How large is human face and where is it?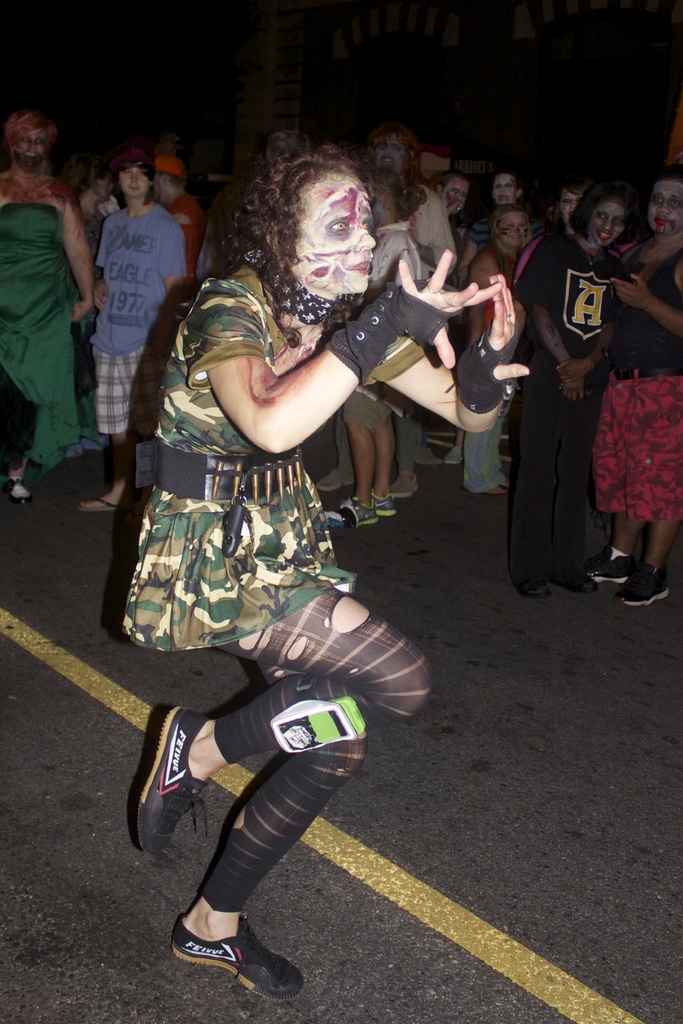
Bounding box: 445 180 471 218.
